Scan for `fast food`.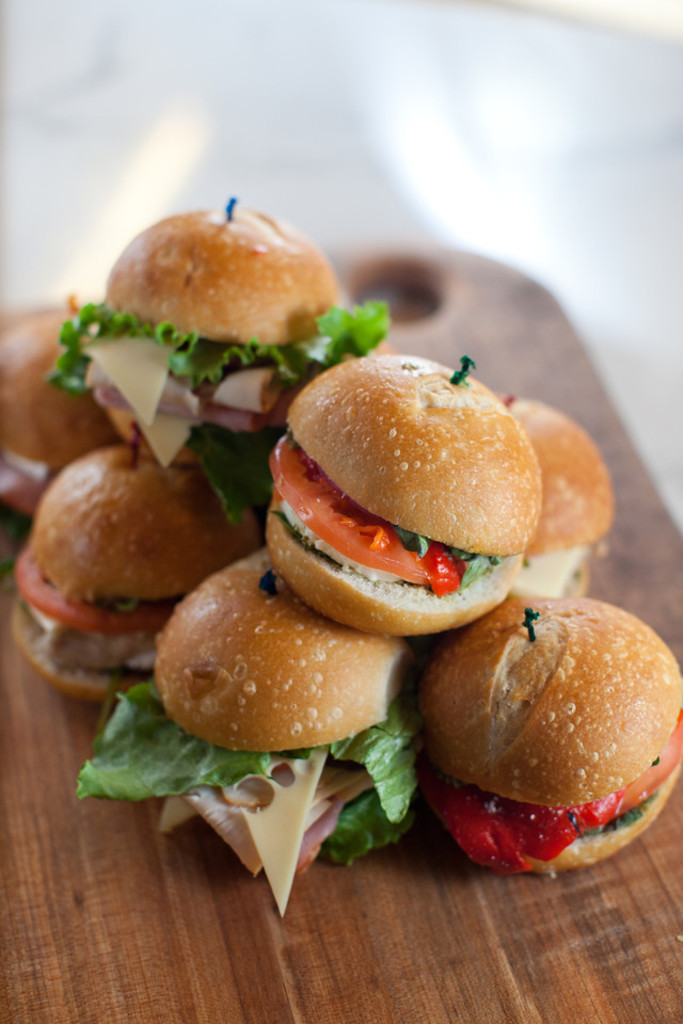
Scan result: <box>410,578,682,882</box>.
